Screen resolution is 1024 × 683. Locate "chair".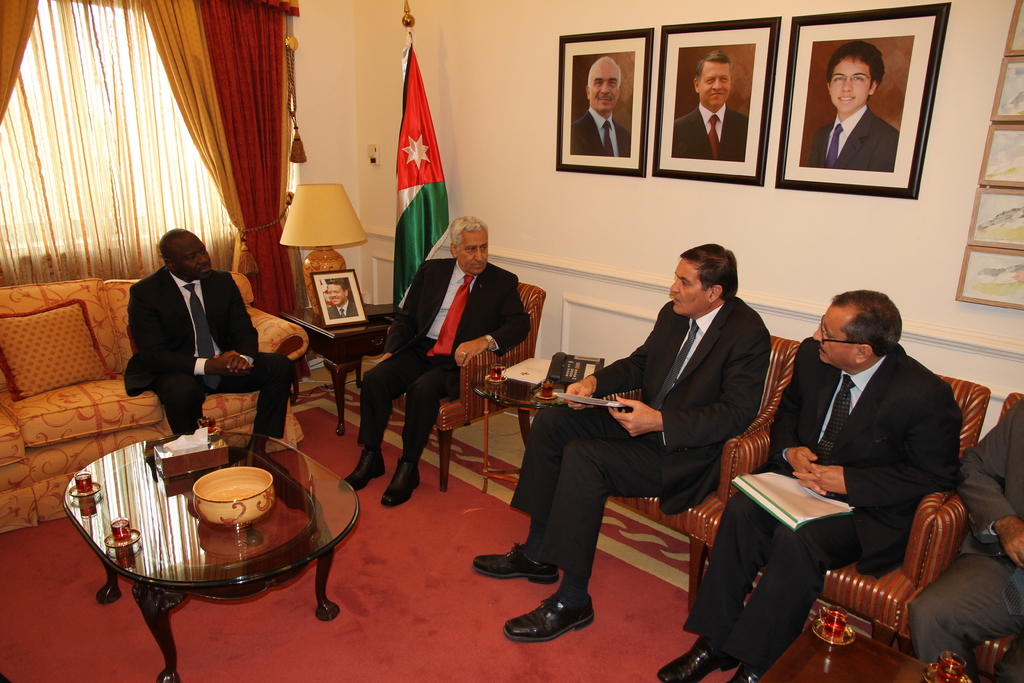
pyautogui.locateOnScreen(595, 331, 799, 606).
